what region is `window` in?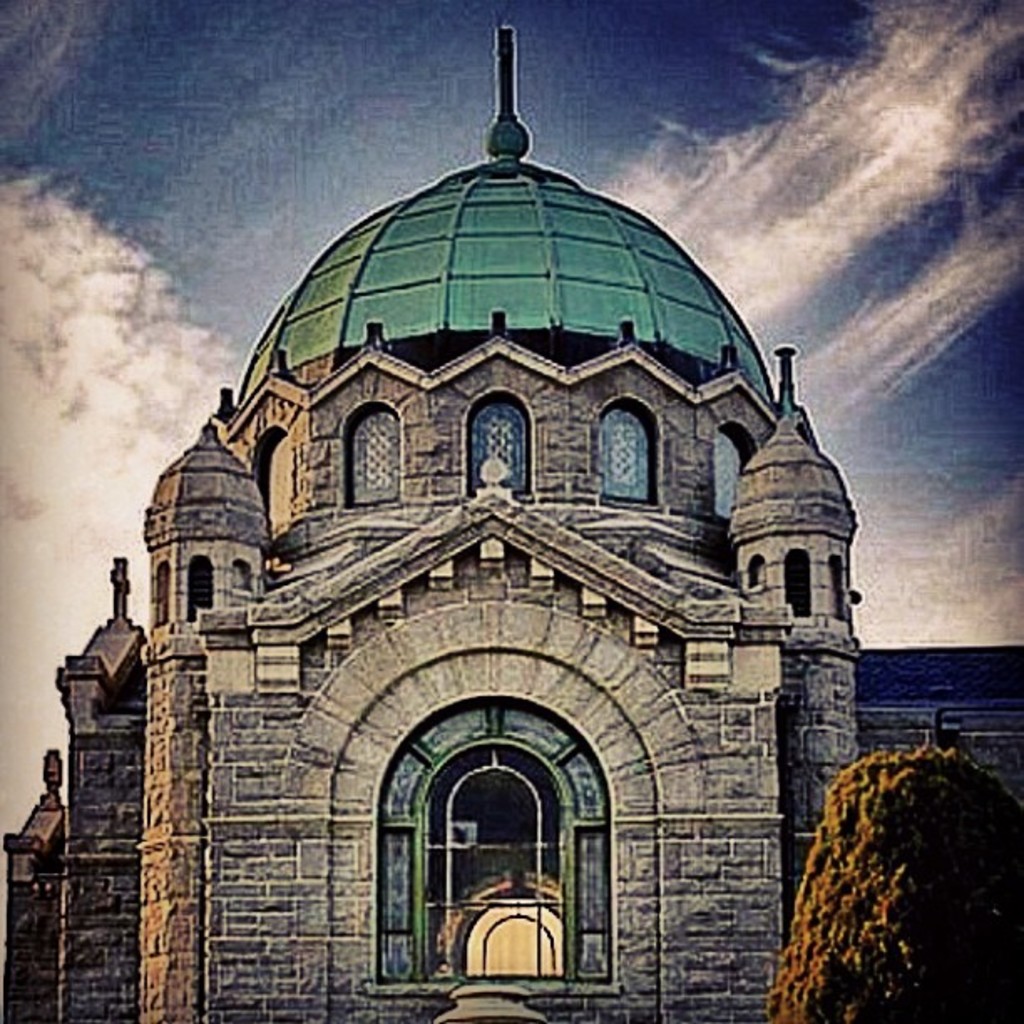
<region>353, 410, 400, 505</region>.
